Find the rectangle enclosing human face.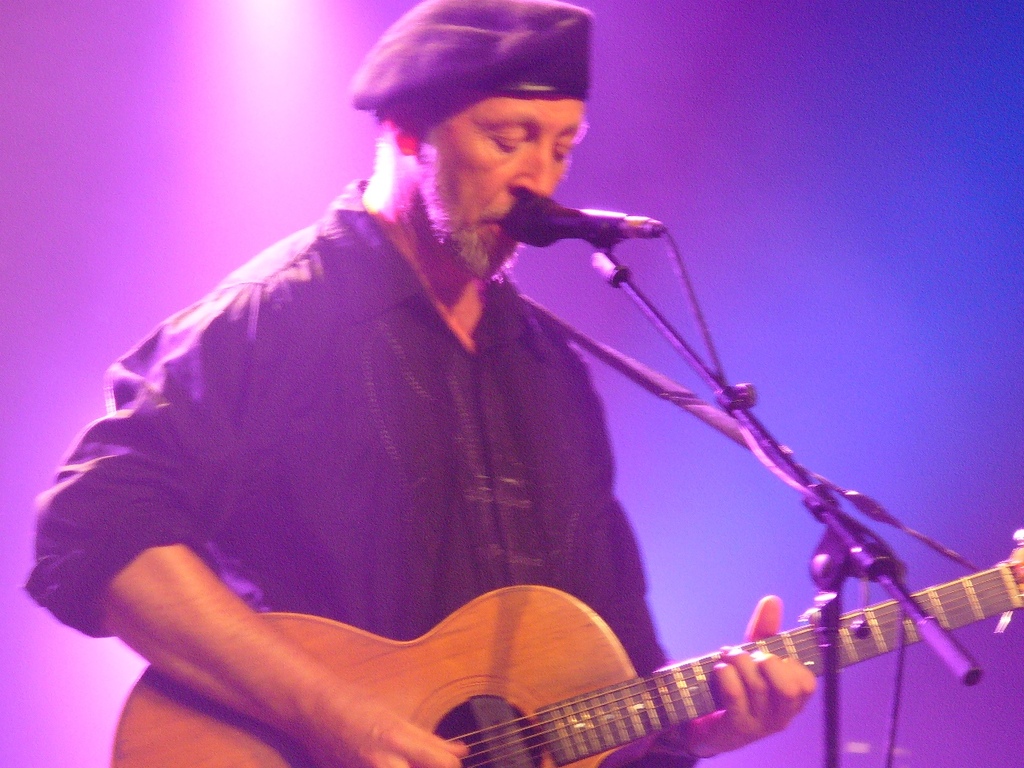
locate(414, 84, 586, 286).
